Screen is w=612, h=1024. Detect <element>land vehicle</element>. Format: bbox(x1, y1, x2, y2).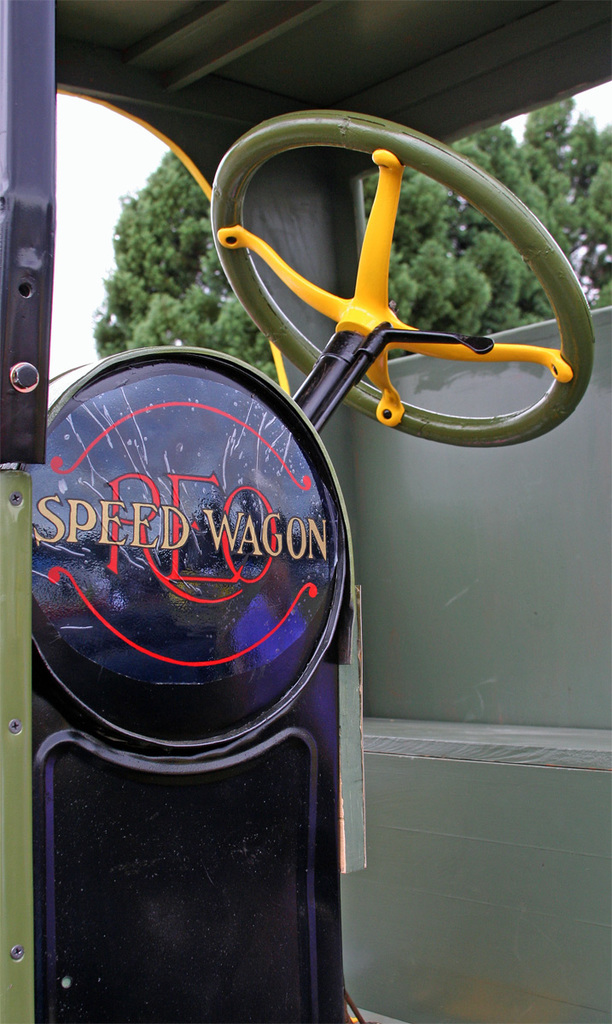
bbox(0, 0, 611, 1023).
